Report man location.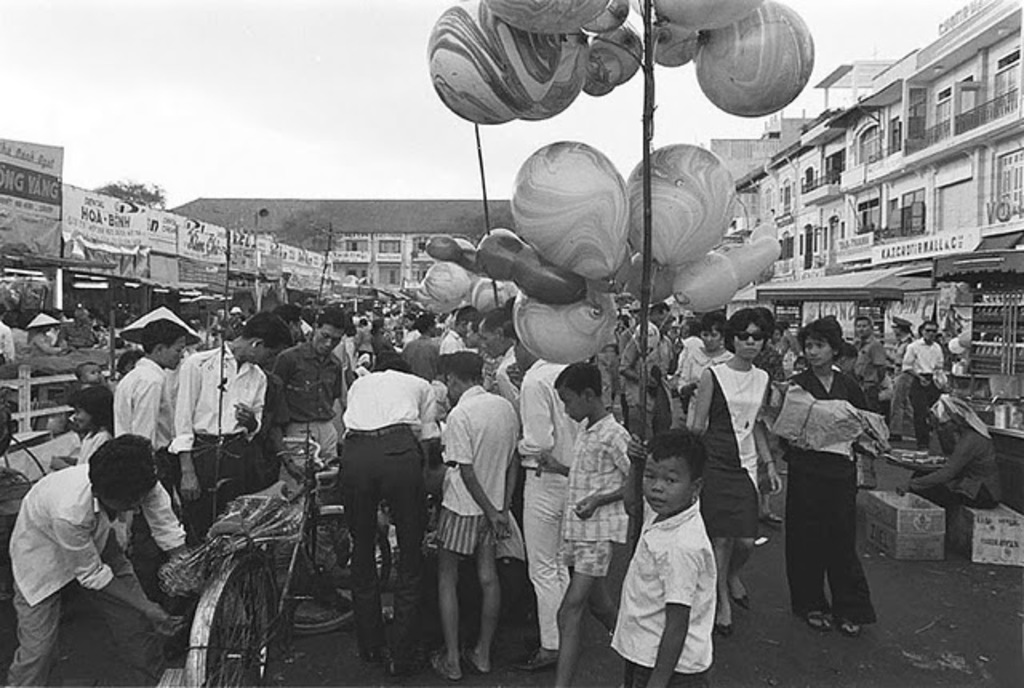
Report: 536/357/637/685.
